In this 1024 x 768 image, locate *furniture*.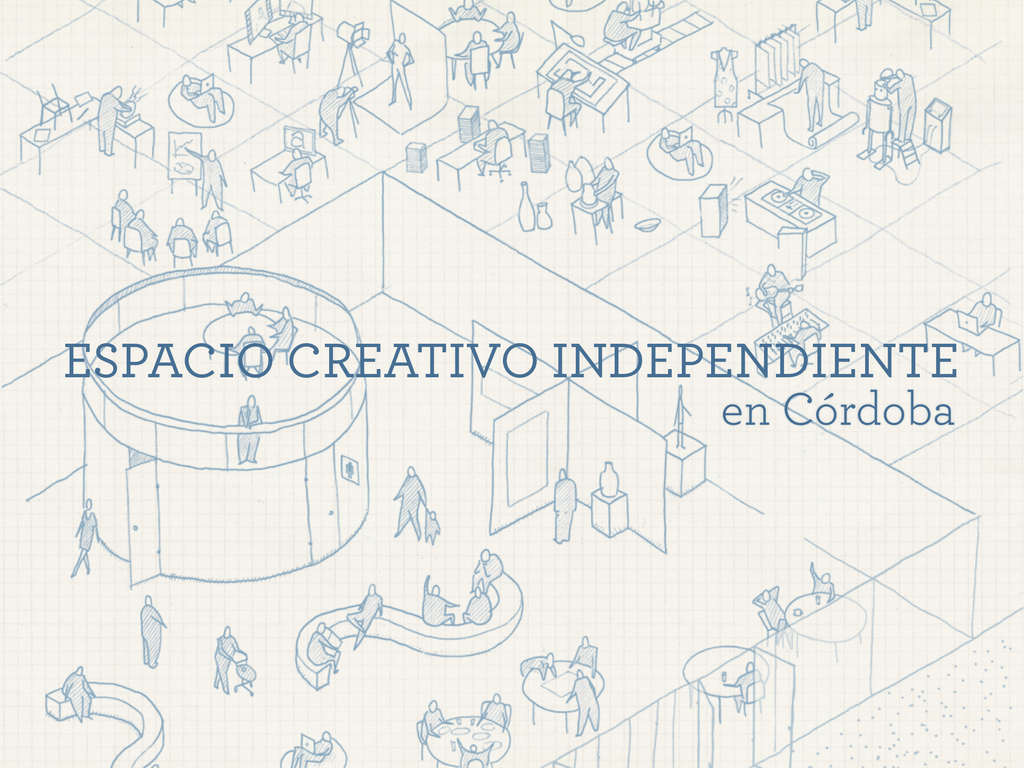
Bounding box: x1=782, y1=590, x2=867, y2=658.
